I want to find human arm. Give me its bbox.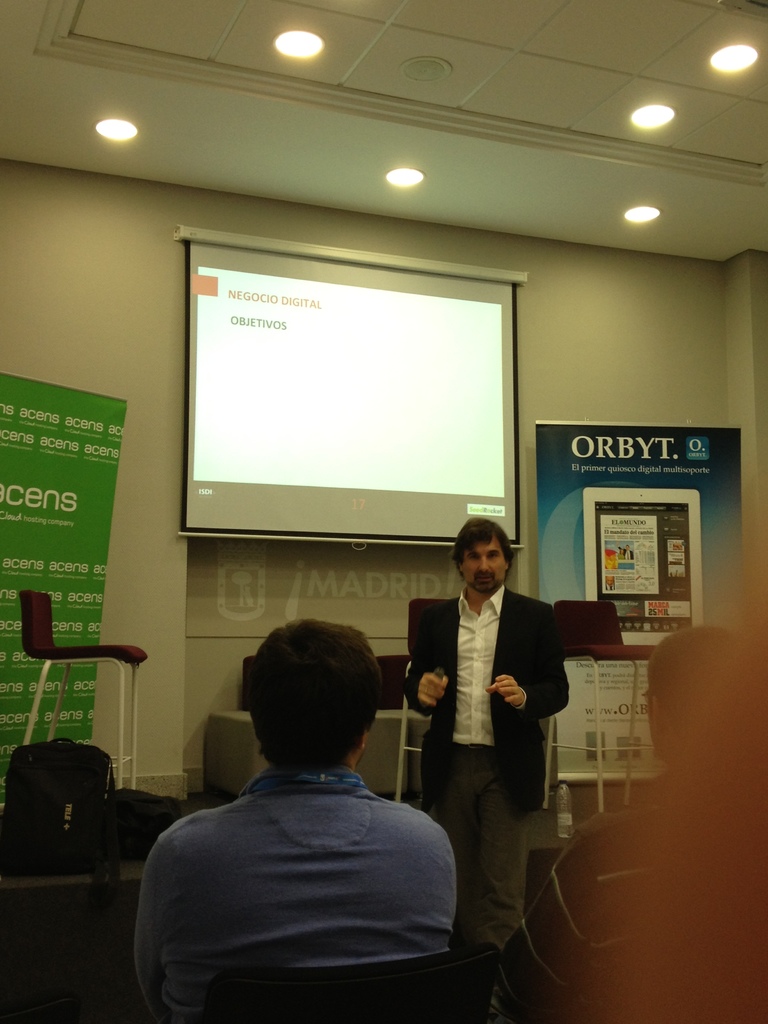
x1=488, y1=600, x2=573, y2=720.
